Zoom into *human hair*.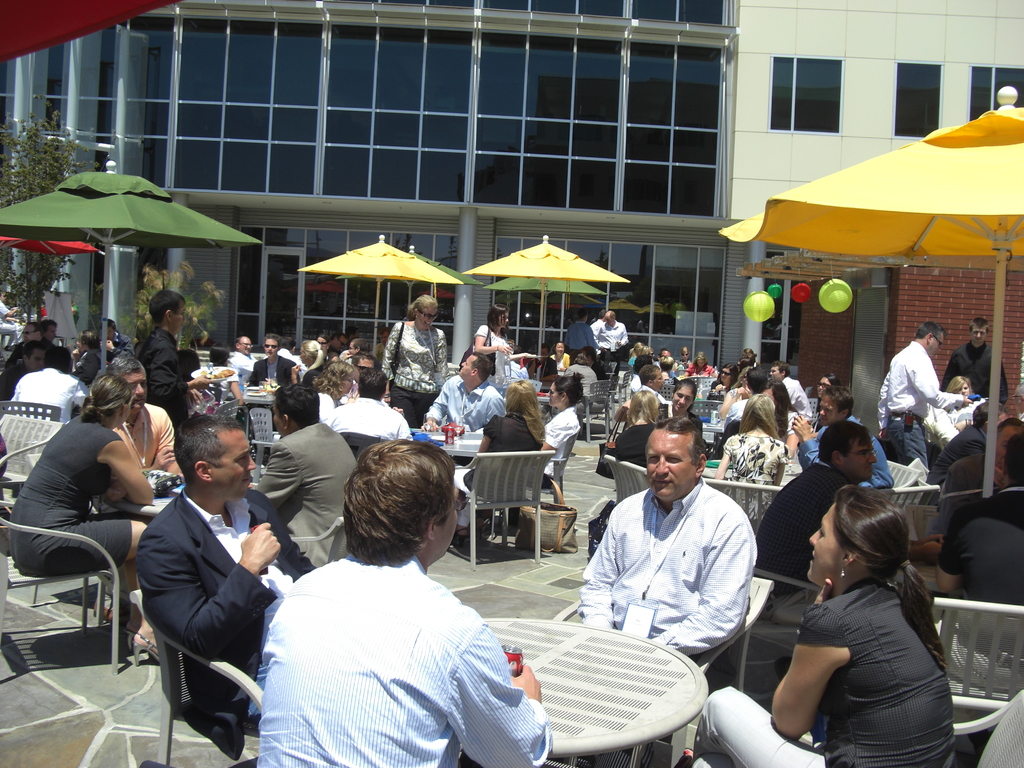
Zoom target: x1=771 y1=361 x2=792 y2=378.
